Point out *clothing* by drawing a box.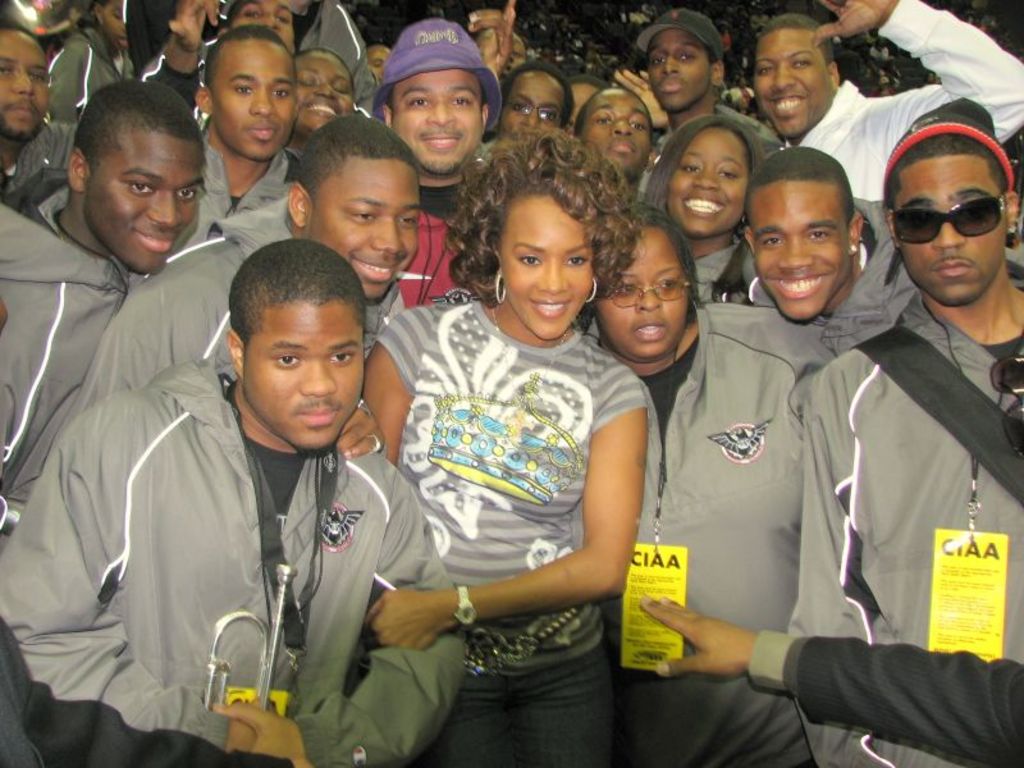
<bbox>175, 131, 307, 256</bbox>.
